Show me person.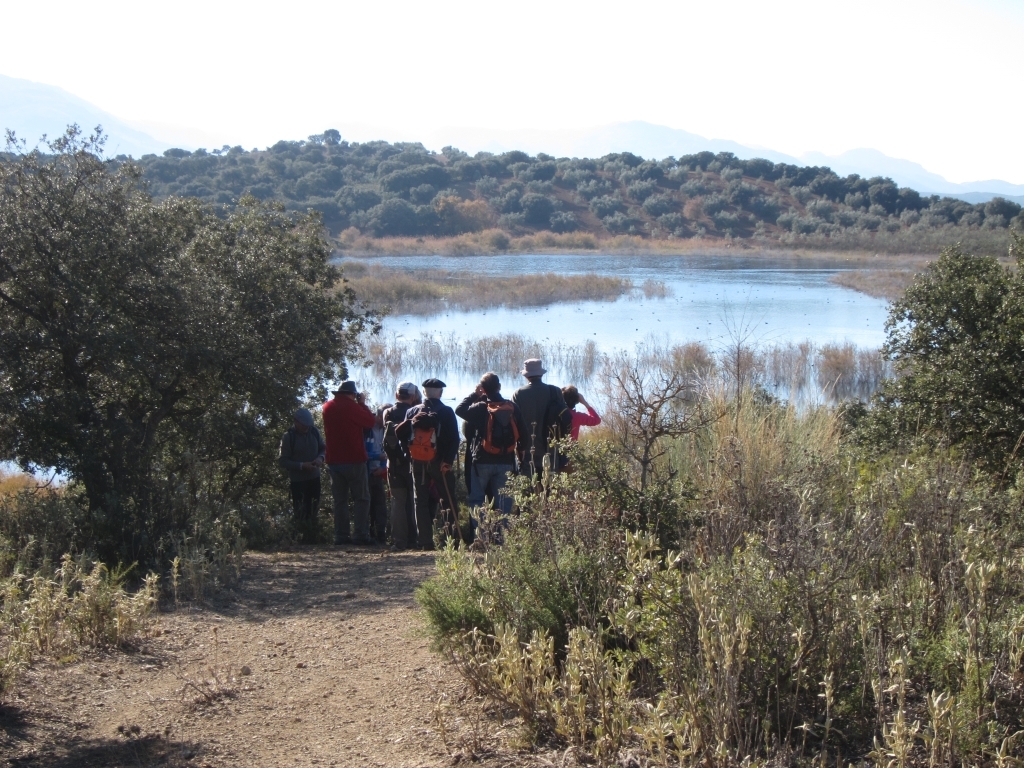
person is here: left=514, top=349, right=581, bottom=501.
